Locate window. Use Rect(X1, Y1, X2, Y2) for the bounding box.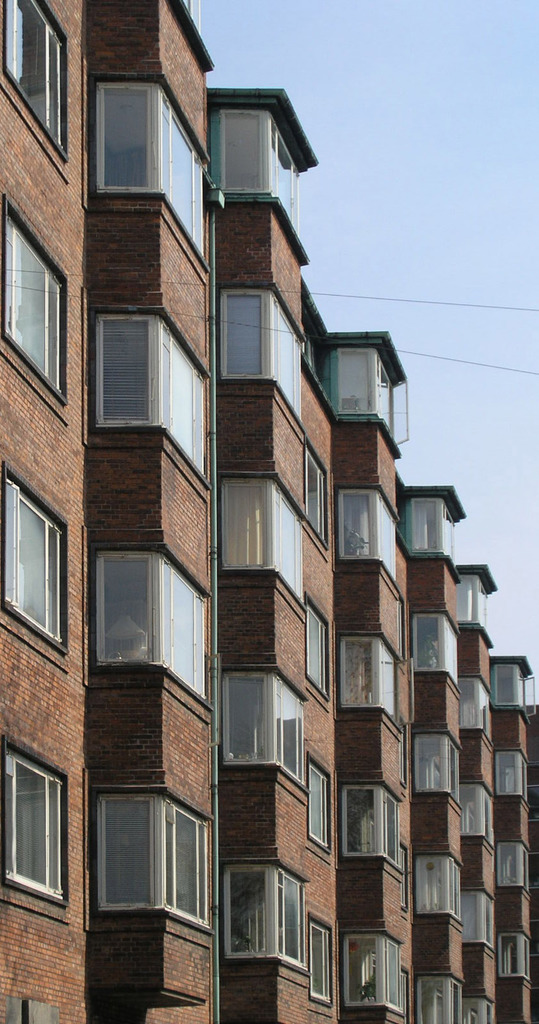
Rect(415, 855, 469, 927).
